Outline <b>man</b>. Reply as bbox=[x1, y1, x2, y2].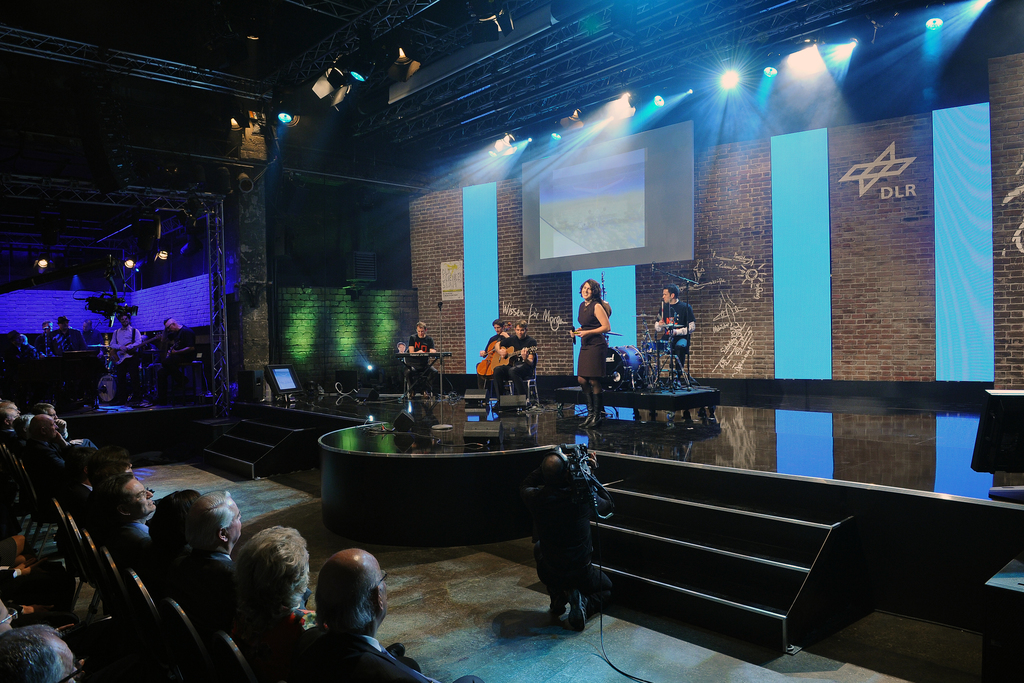
bbox=[56, 317, 82, 352].
